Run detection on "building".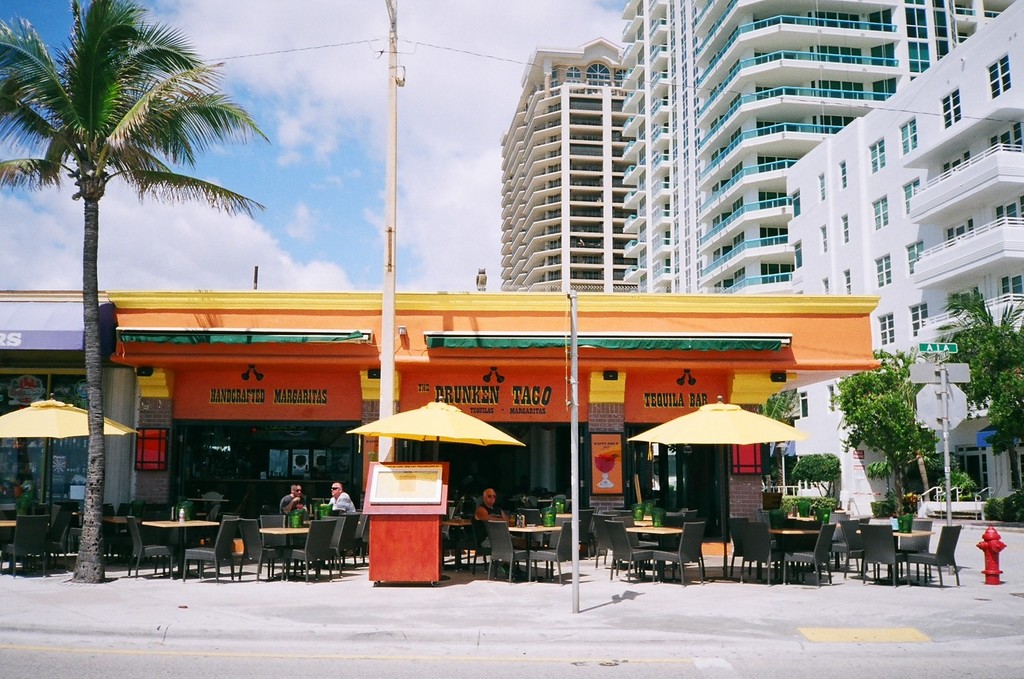
Result: [622, 0, 1016, 293].
